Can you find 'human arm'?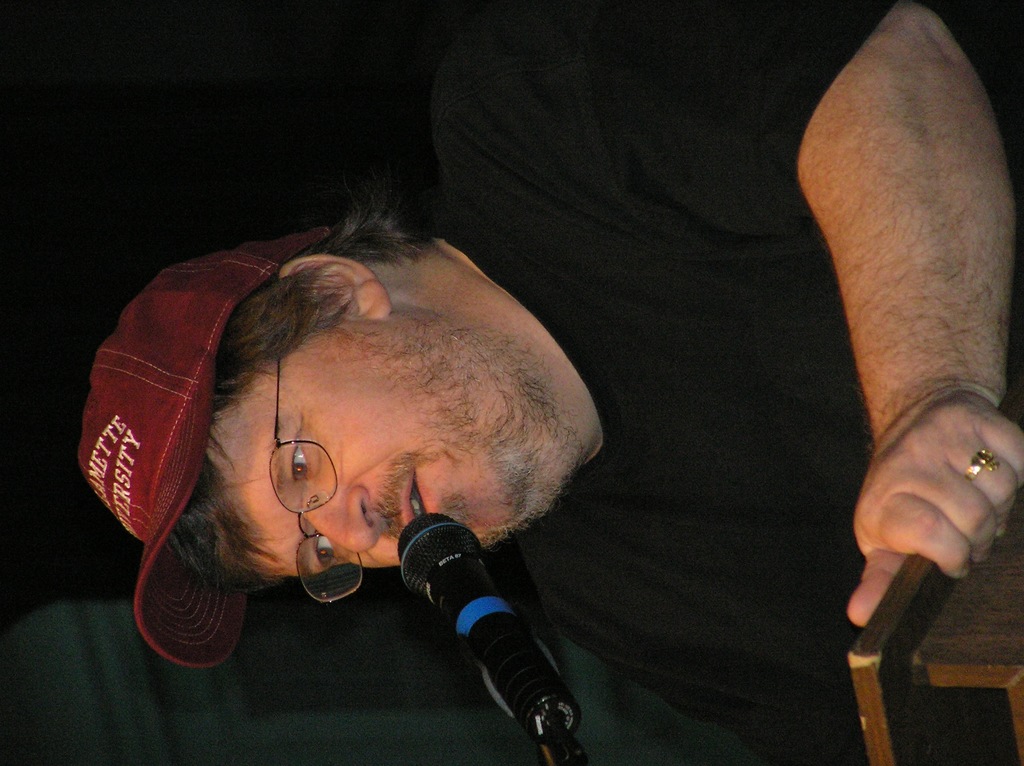
Yes, bounding box: [472,0,1019,623].
